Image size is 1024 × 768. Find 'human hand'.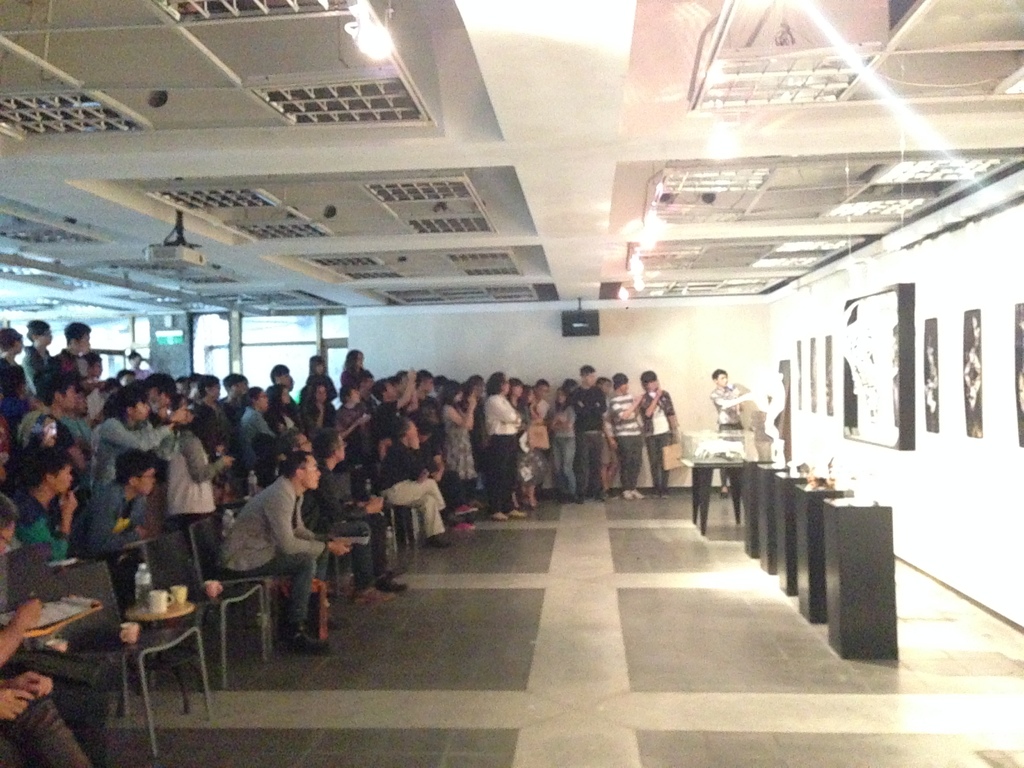
(12, 669, 55, 700).
